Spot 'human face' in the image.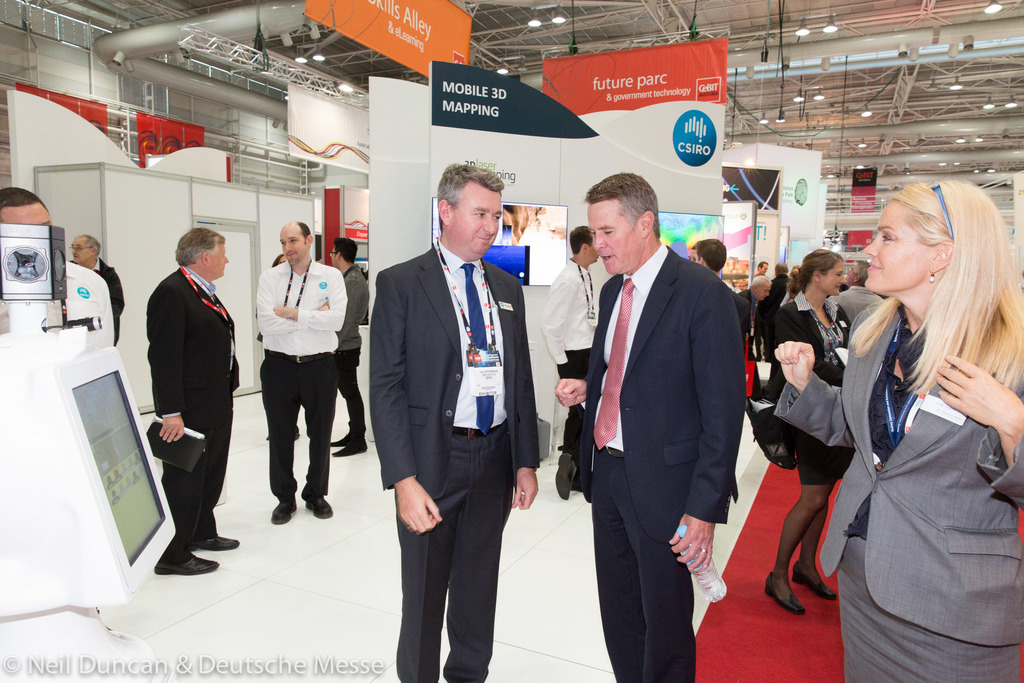
'human face' found at <region>211, 238, 232, 281</region>.
